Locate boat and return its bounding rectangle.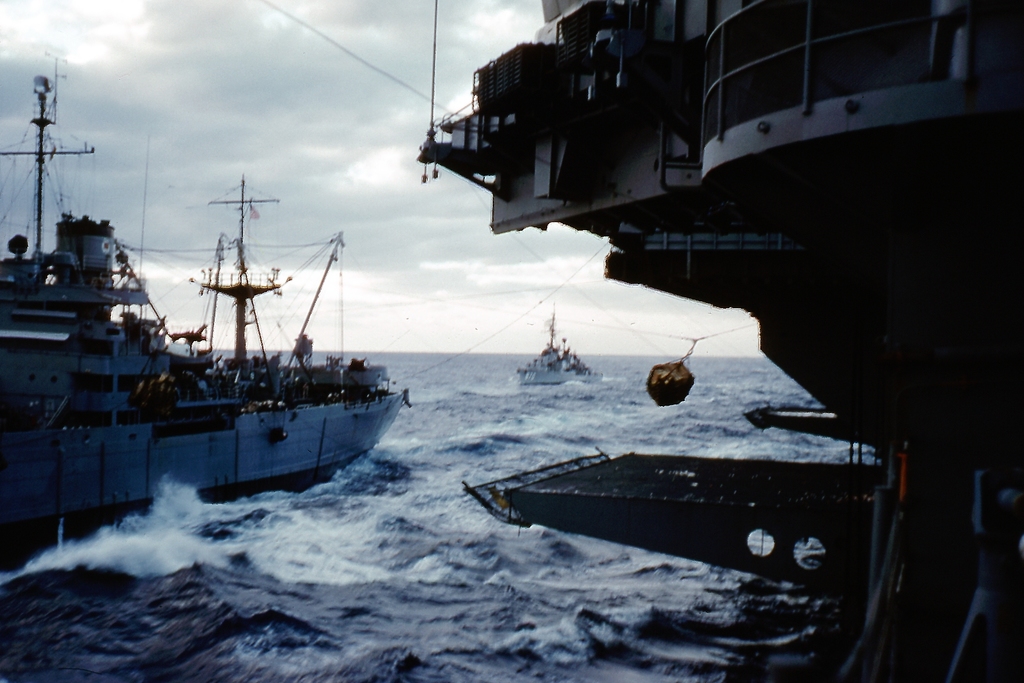
Rect(416, 0, 1023, 682).
